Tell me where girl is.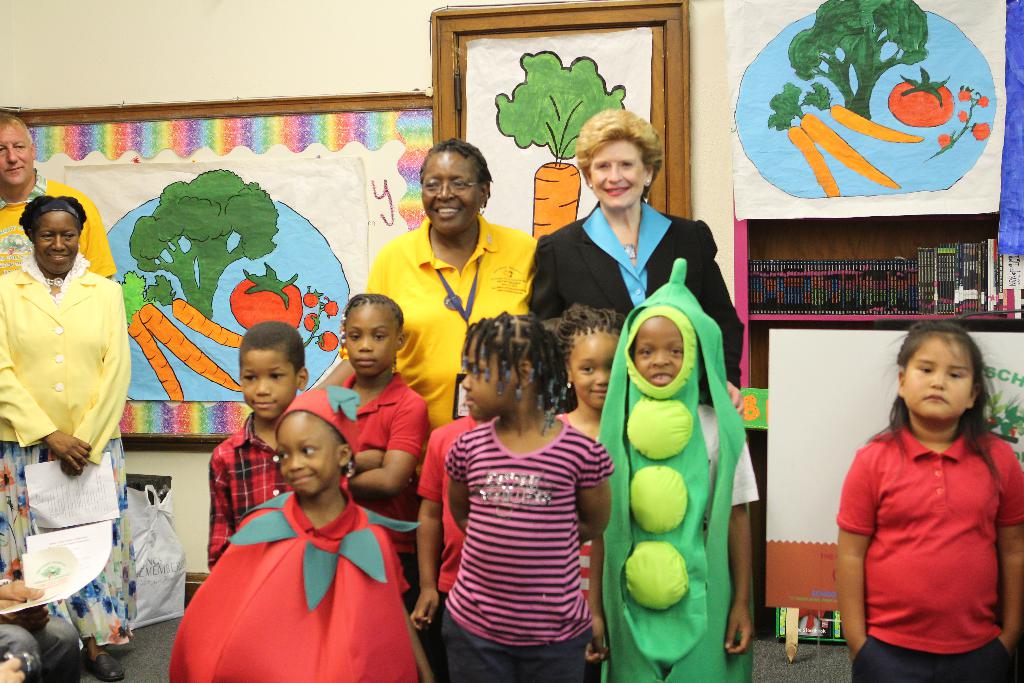
girl is at (170,387,424,682).
